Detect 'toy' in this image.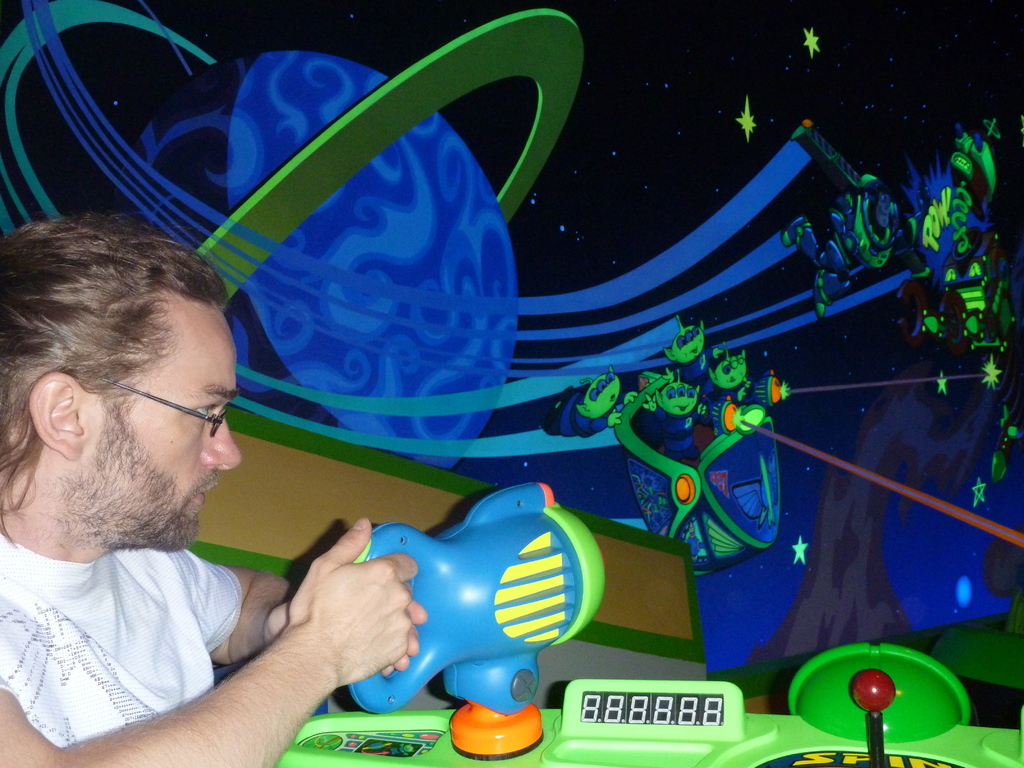
Detection: BBox(780, 124, 903, 317).
